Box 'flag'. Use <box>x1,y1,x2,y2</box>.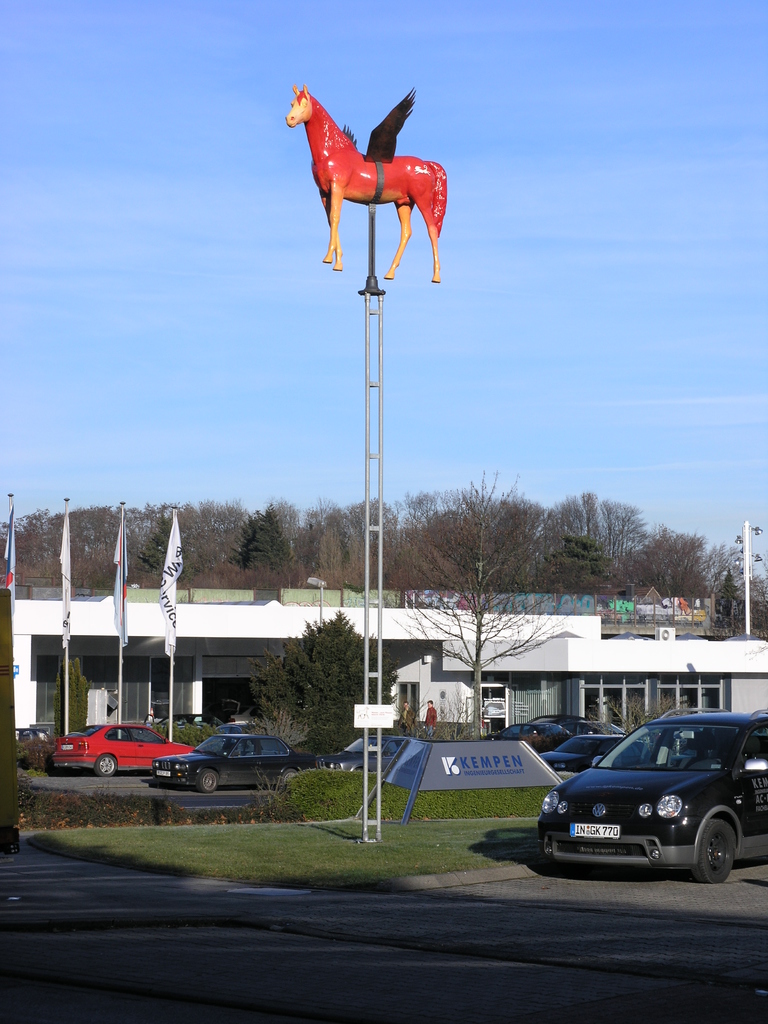
<box>155,503,181,652</box>.
